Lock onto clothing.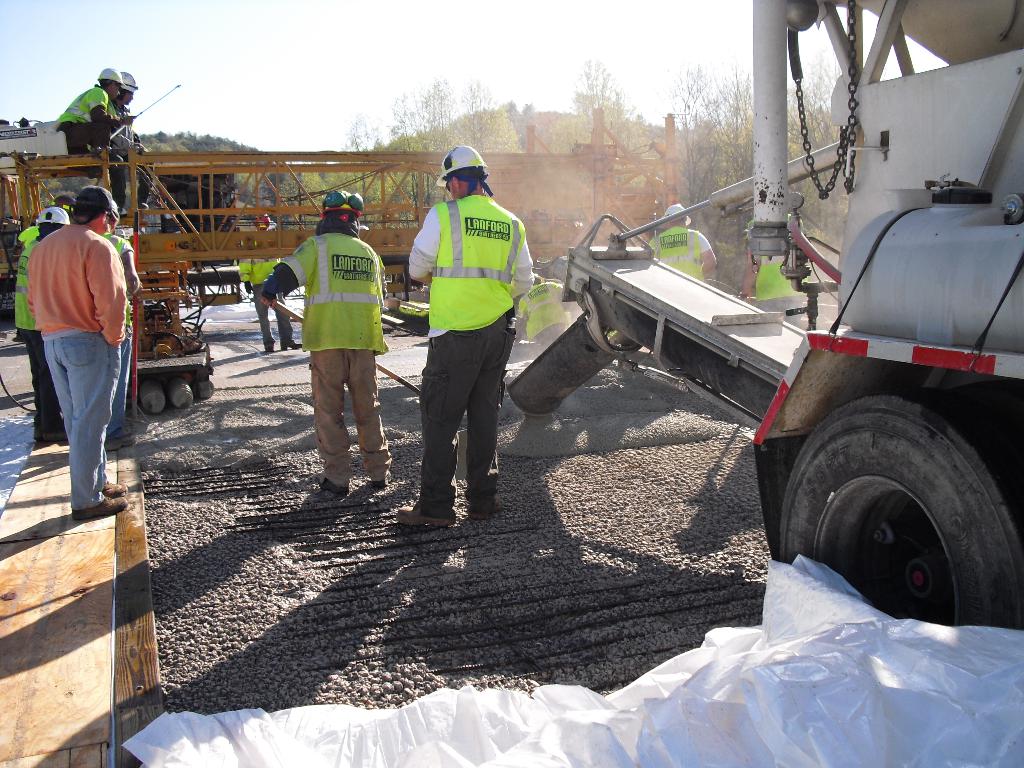
Locked: (x1=14, y1=243, x2=71, y2=444).
